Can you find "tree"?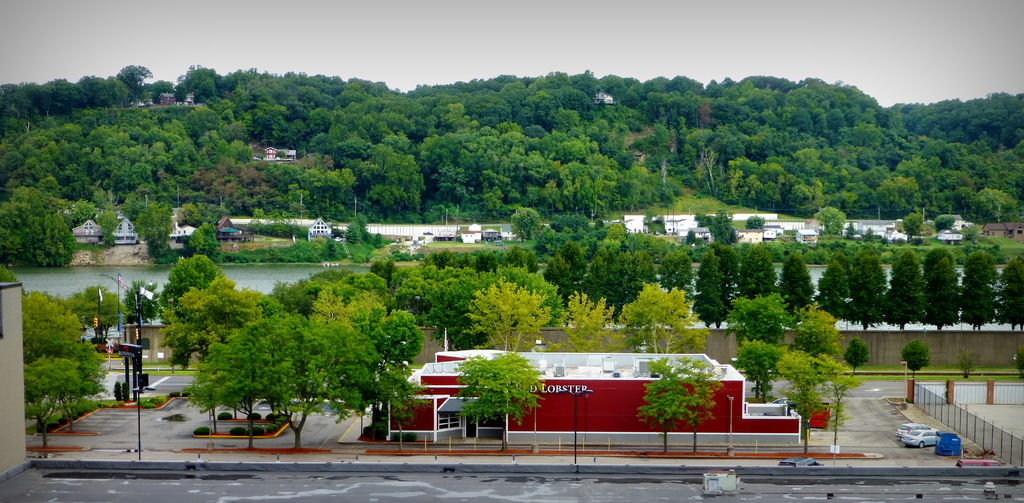
Yes, bounding box: Rect(541, 243, 597, 302).
